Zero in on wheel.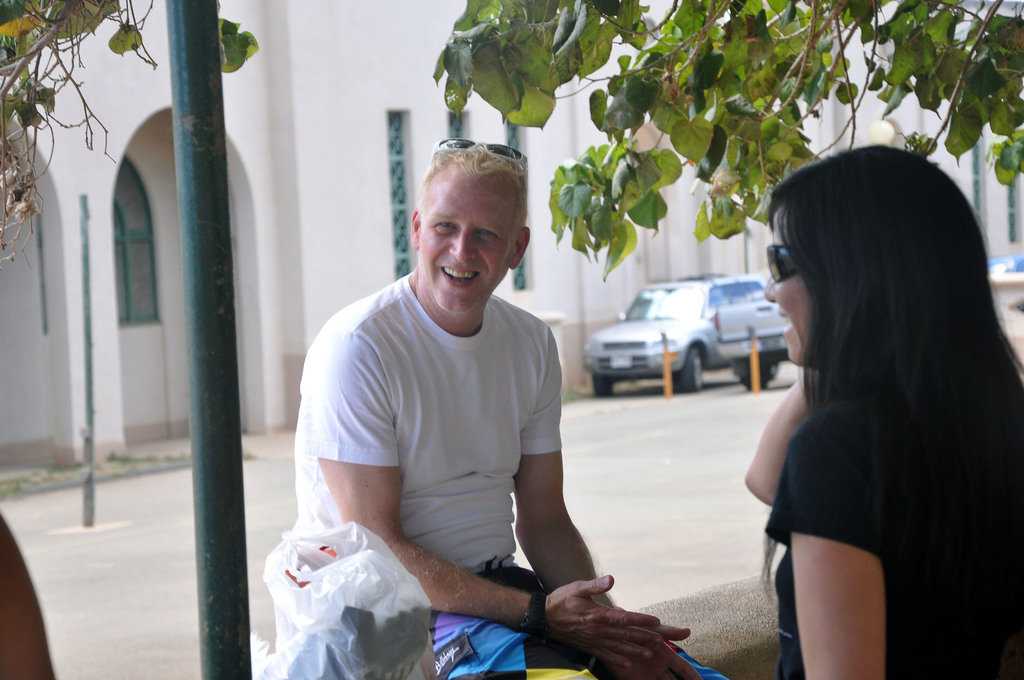
Zeroed in: 674 348 711 386.
